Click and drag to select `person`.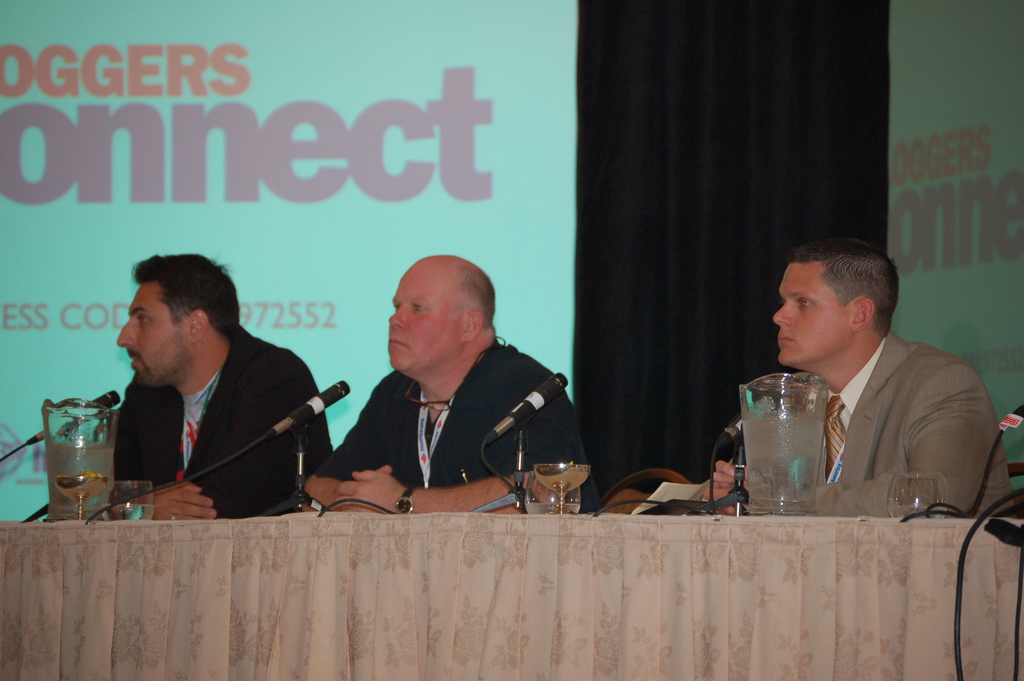
Selection: rect(704, 237, 1006, 510).
